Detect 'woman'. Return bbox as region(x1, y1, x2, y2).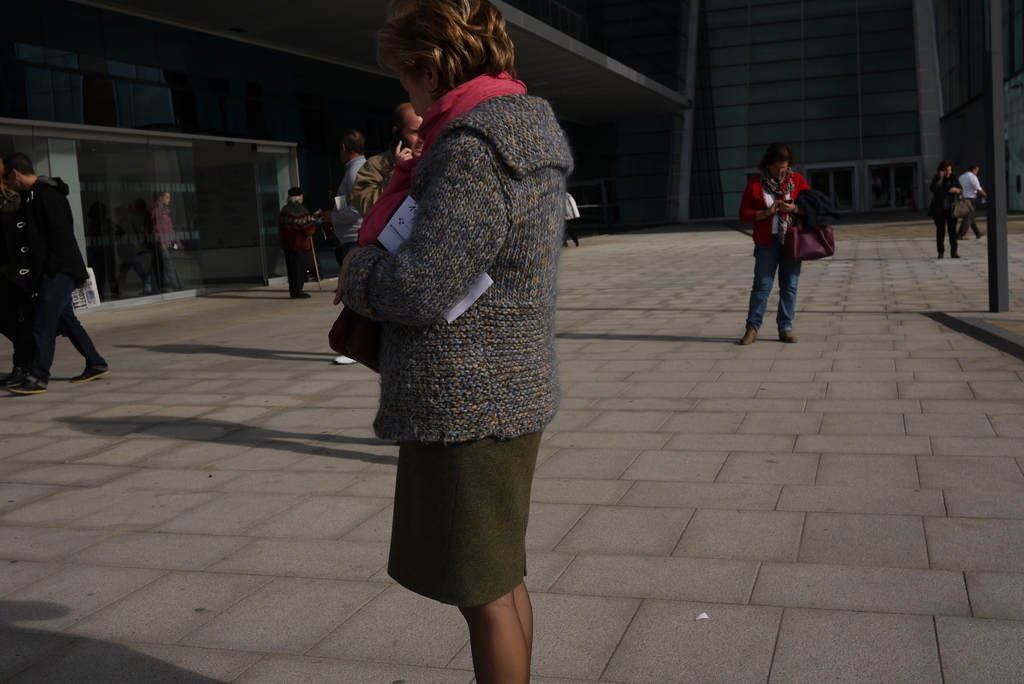
region(929, 163, 965, 261).
